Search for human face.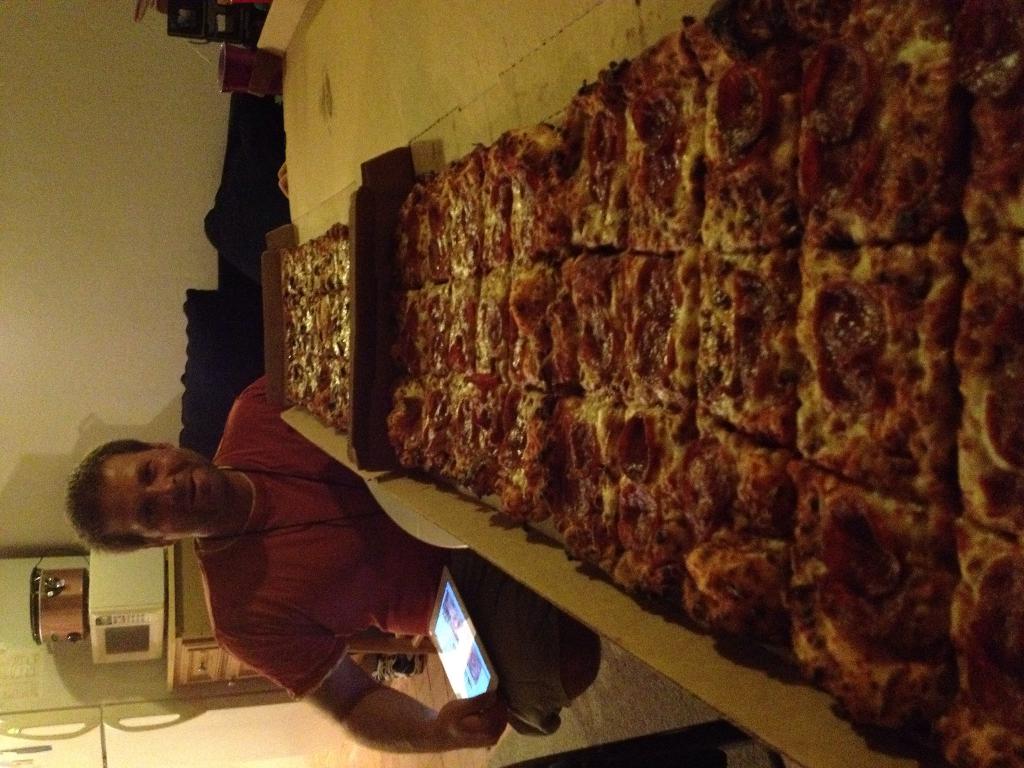
Found at box(99, 452, 232, 540).
